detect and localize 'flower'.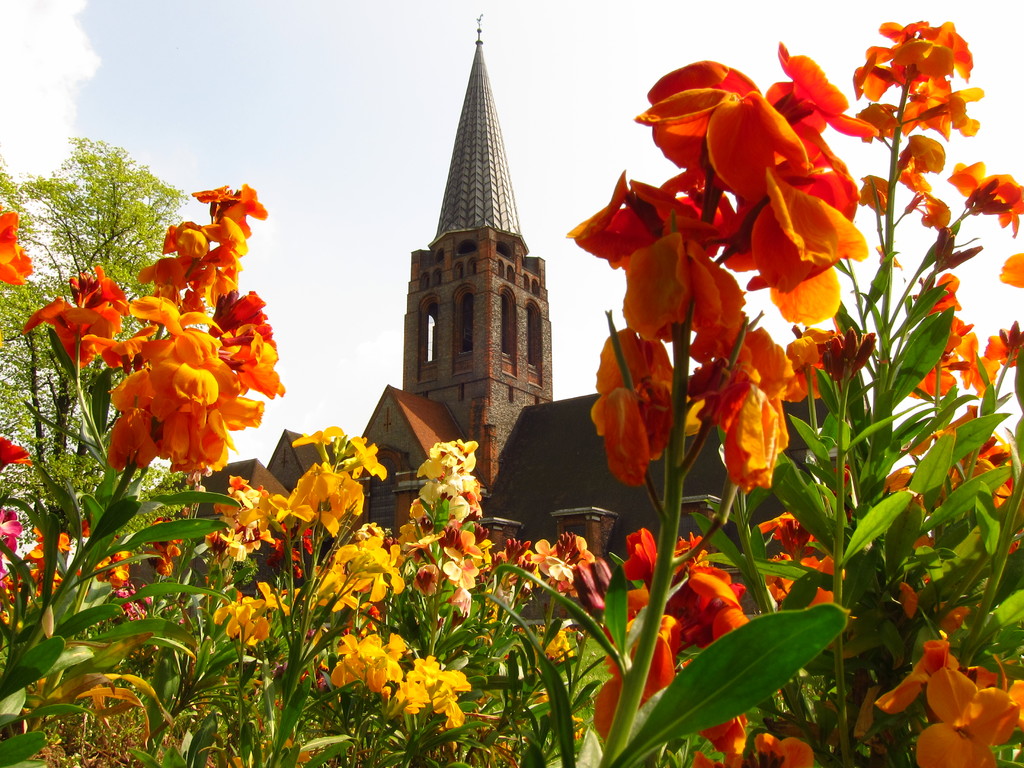
Localized at 0, 212, 36, 298.
